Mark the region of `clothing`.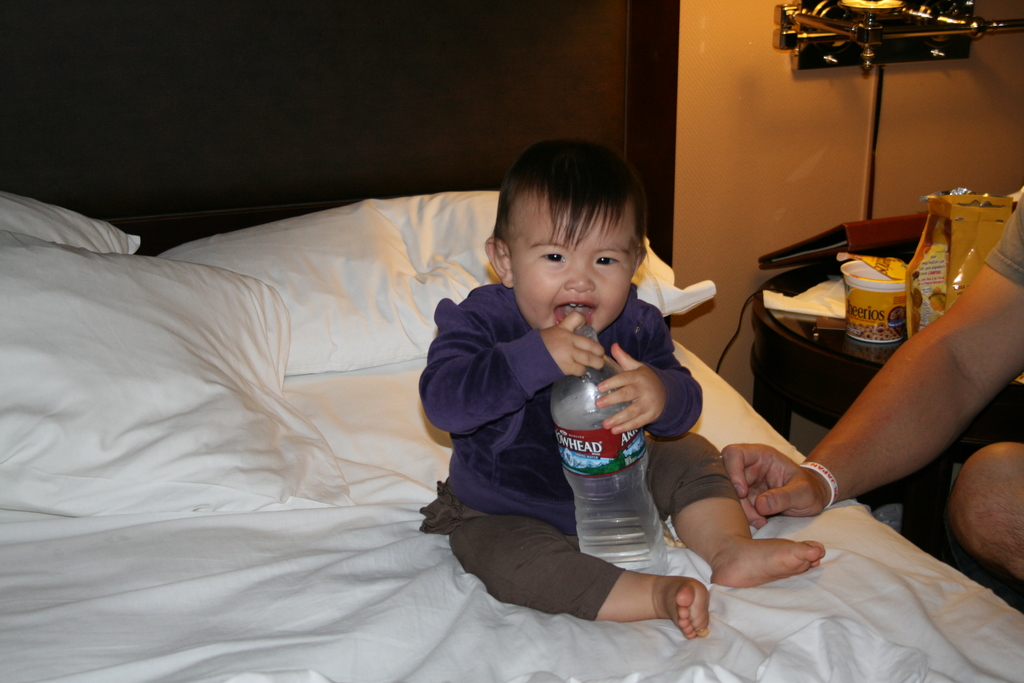
Region: 397,176,692,604.
